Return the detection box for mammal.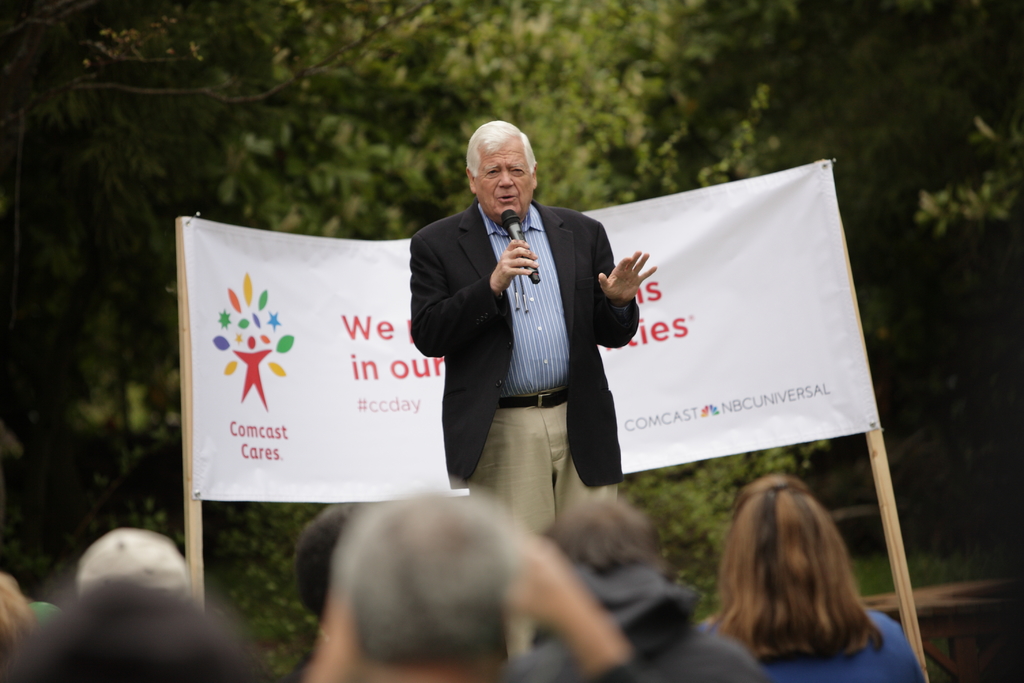
region(509, 493, 767, 682).
